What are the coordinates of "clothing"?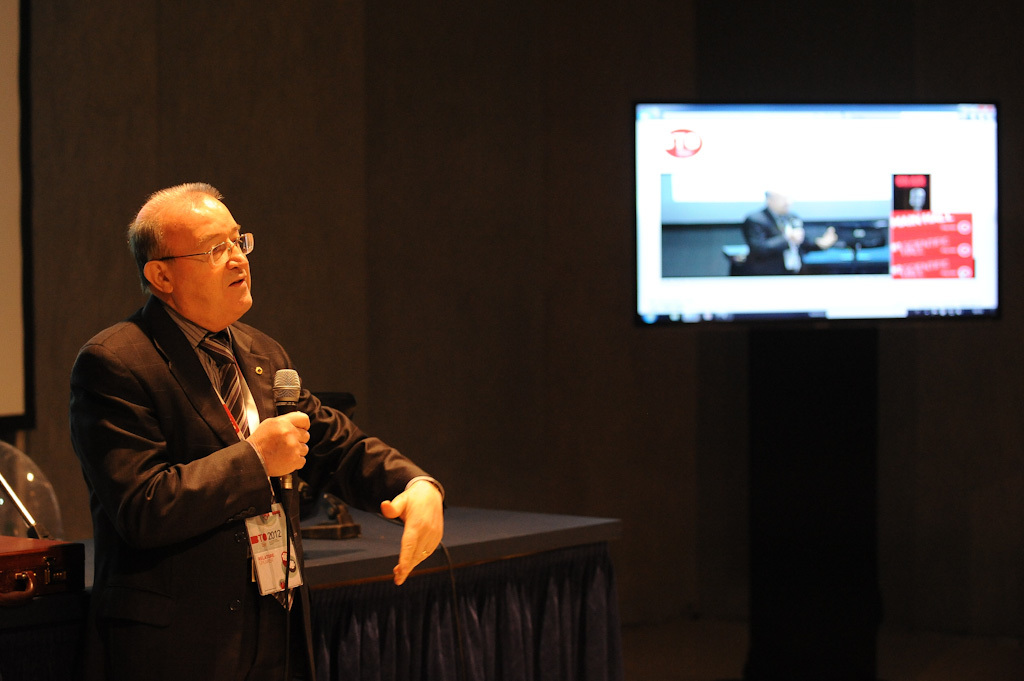
[left=77, top=242, right=395, bottom=629].
